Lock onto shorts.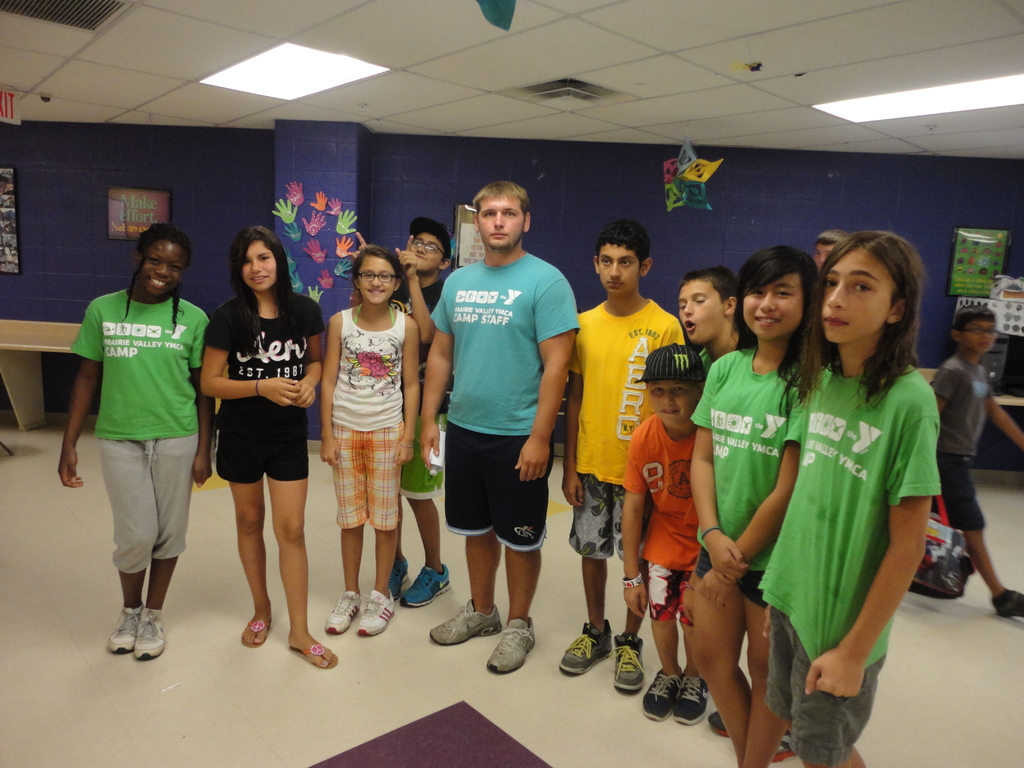
Locked: bbox=(447, 431, 554, 553).
